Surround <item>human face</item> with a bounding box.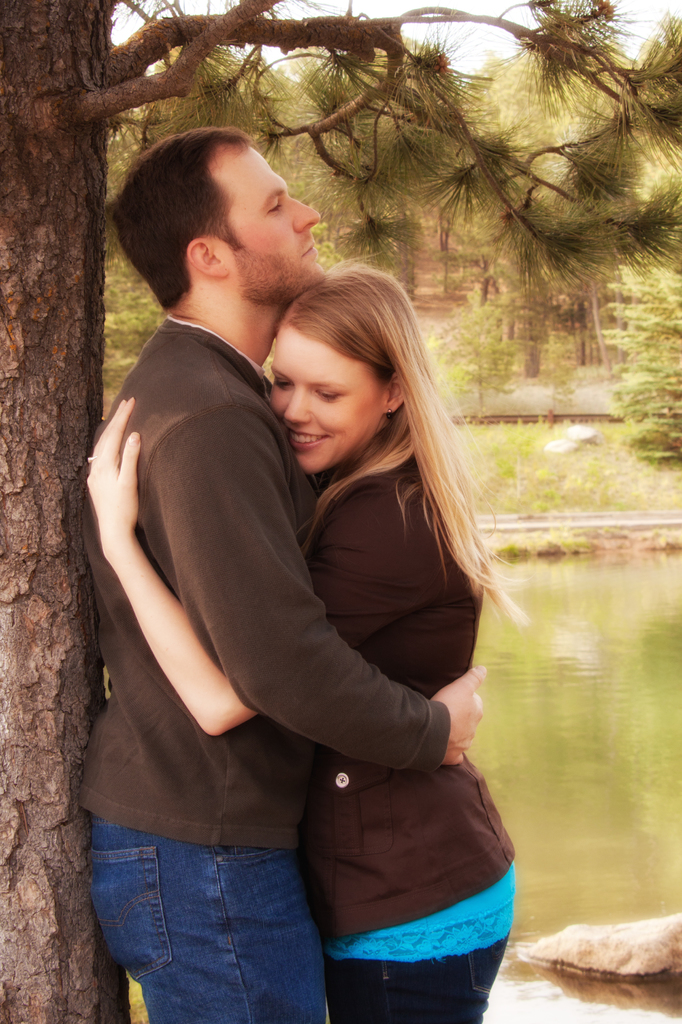
detection(263, 302, 400, 465).
